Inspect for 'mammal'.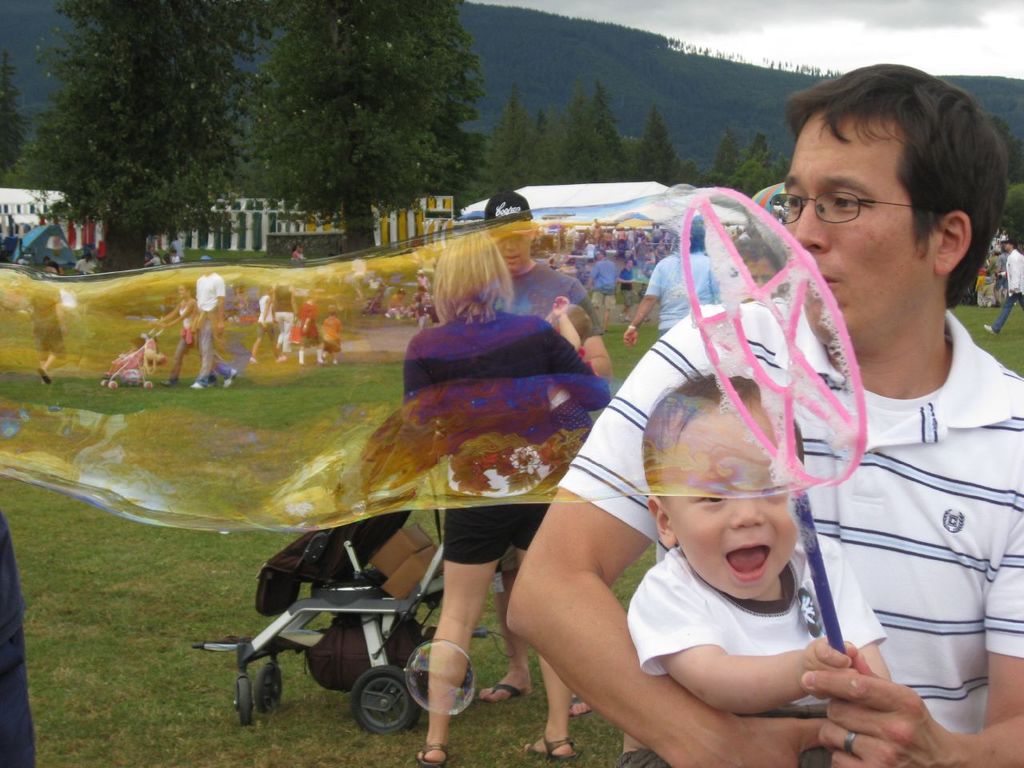
Inspection: [169,234,186,254].
